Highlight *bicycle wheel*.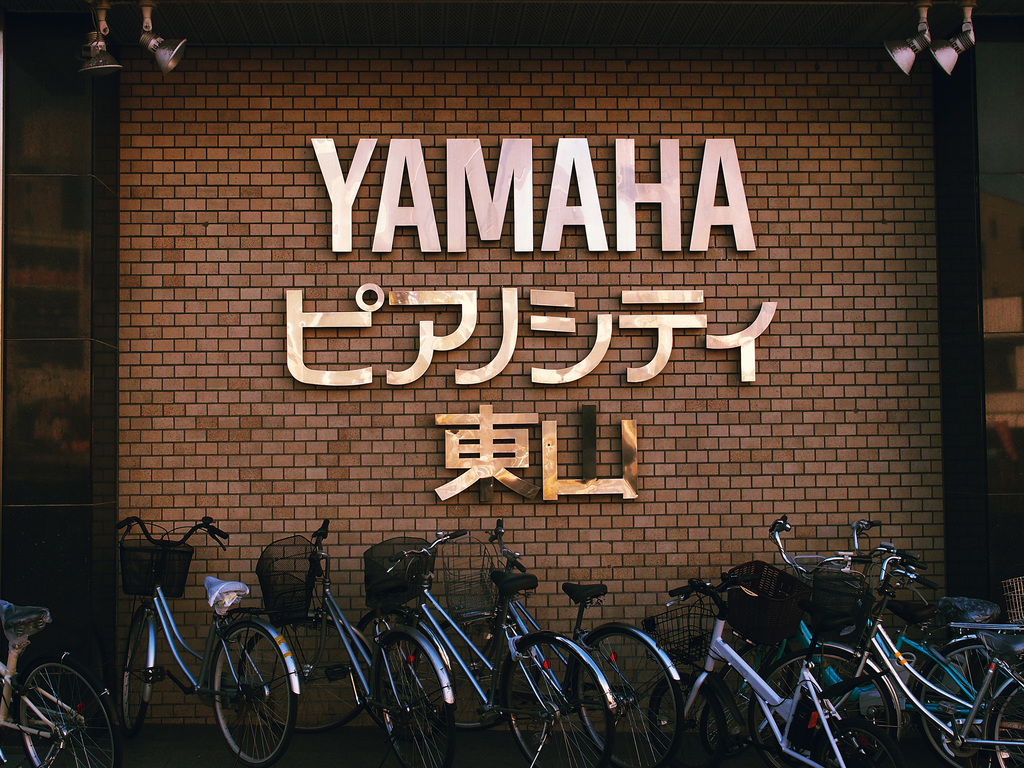
Highlighted region: bbox=[210, 621, 296, 767].
